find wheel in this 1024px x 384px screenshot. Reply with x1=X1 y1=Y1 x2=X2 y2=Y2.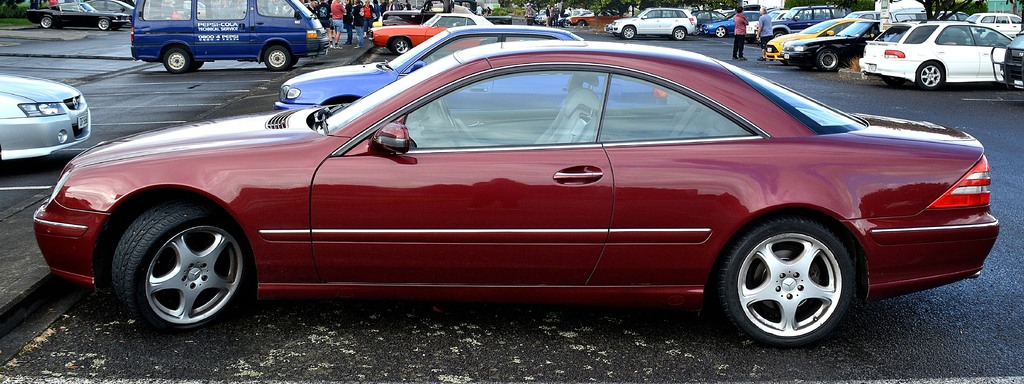
x1=259 y1=40 x2=289 y2=75.
